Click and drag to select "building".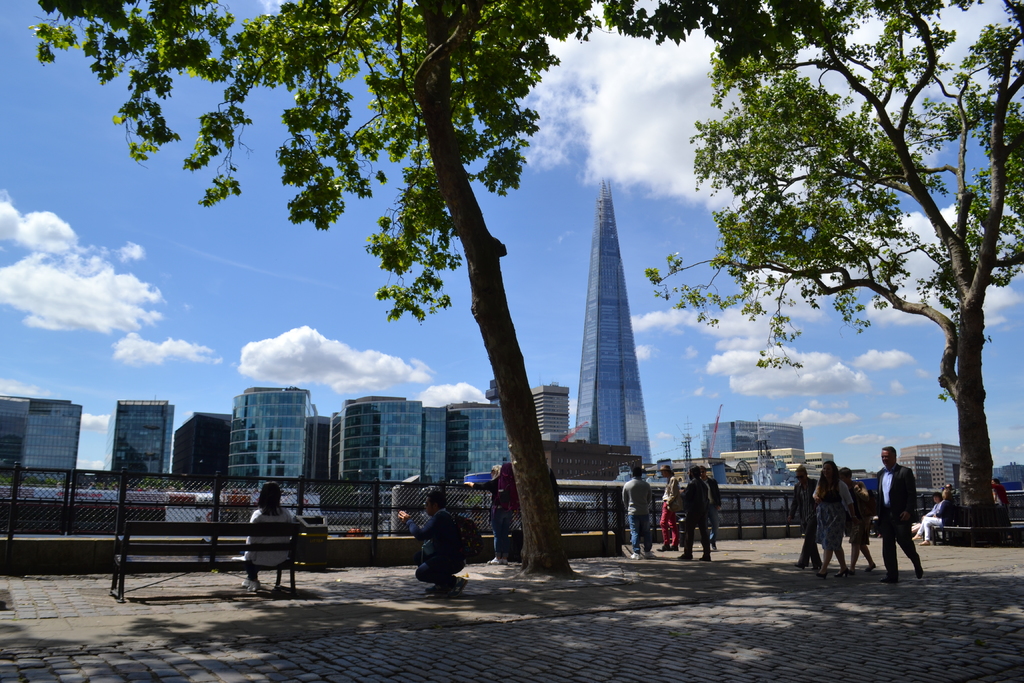
Selection: (332,394,425,483).
